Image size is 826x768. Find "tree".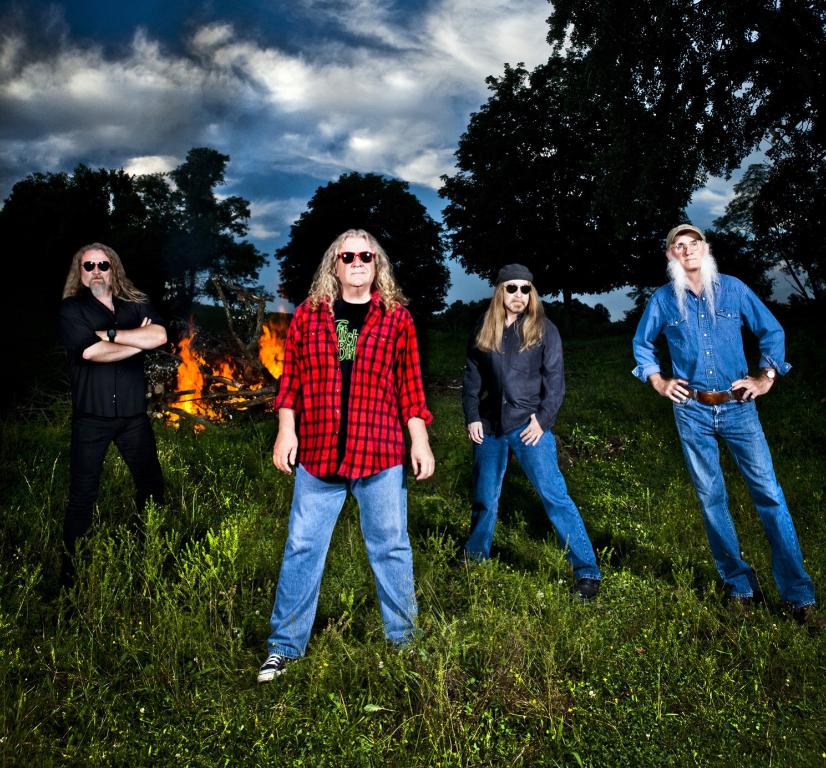
[left=0, top=161, right=176, bottom=335].
